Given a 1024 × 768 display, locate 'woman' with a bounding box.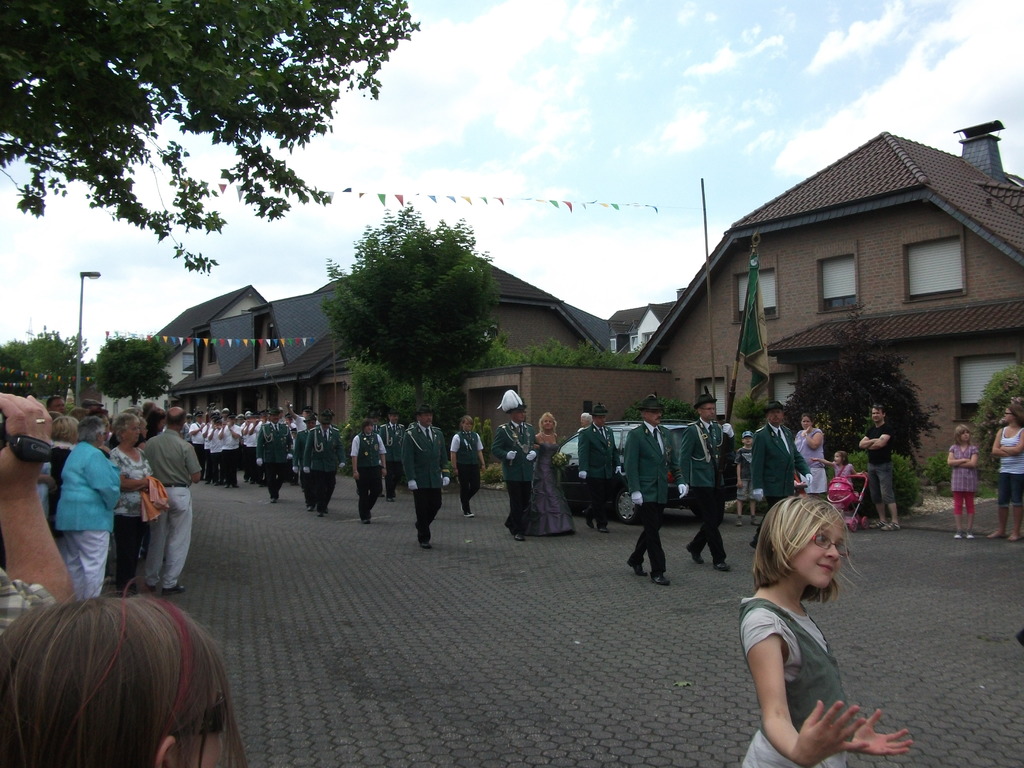
Located: (526,407,582,542).
